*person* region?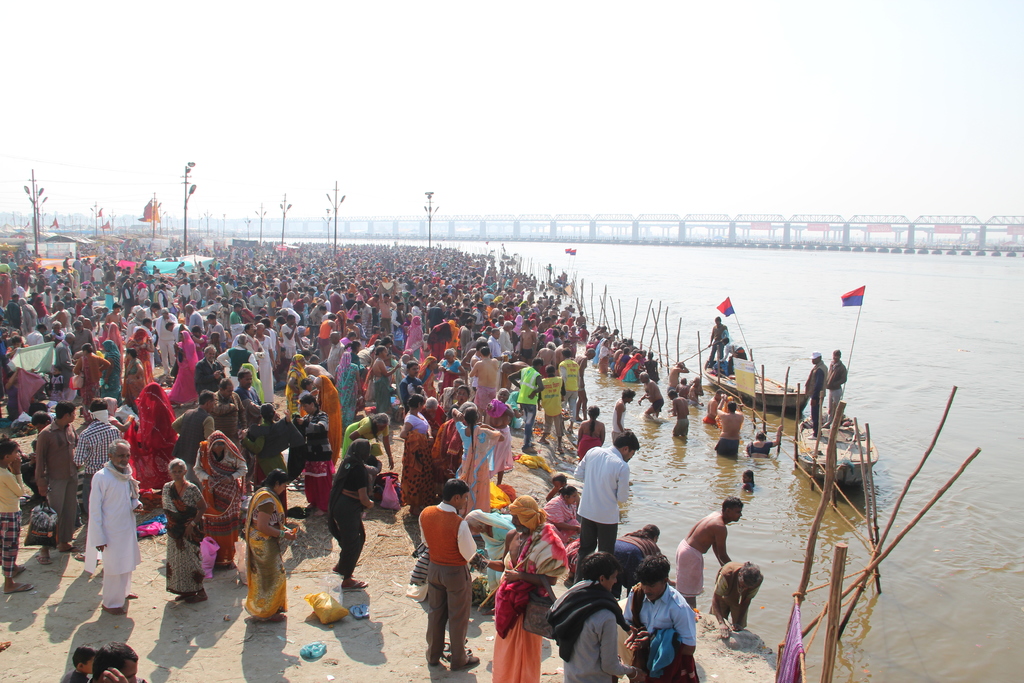
select_region(161, 460, 205, 603)
